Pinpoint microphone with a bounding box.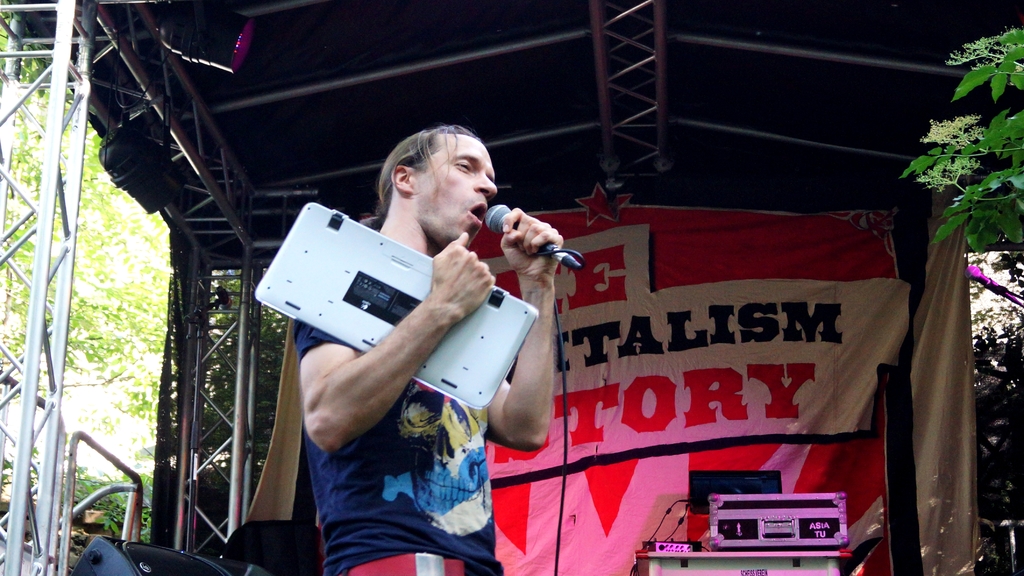
482,206,563,262.
